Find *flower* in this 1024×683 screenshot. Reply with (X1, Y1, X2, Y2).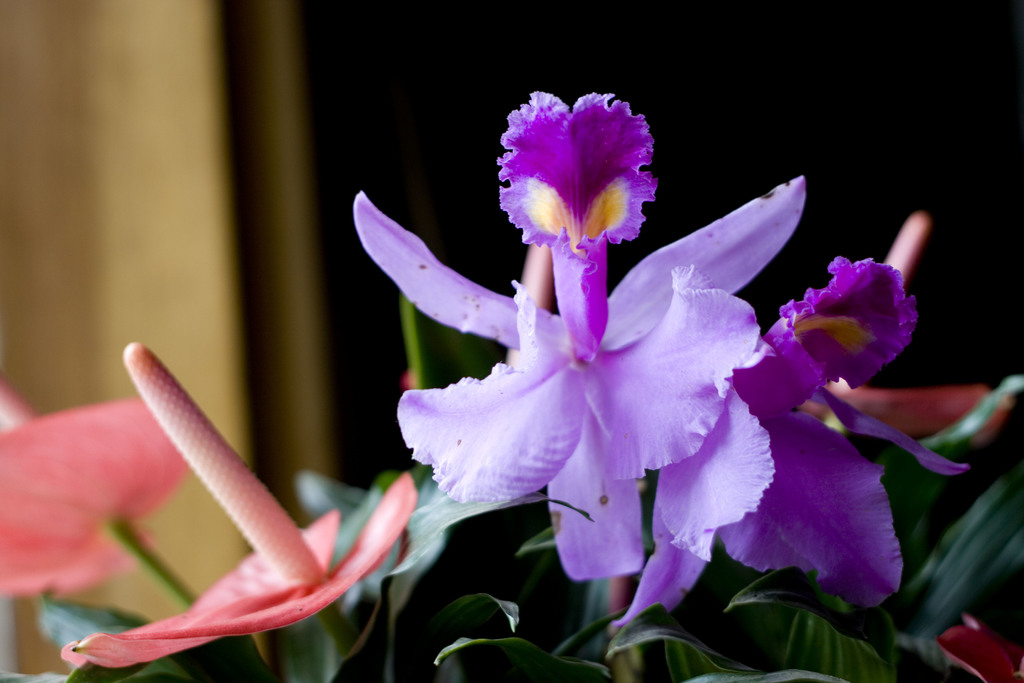
(610, 256, 970, 628).
